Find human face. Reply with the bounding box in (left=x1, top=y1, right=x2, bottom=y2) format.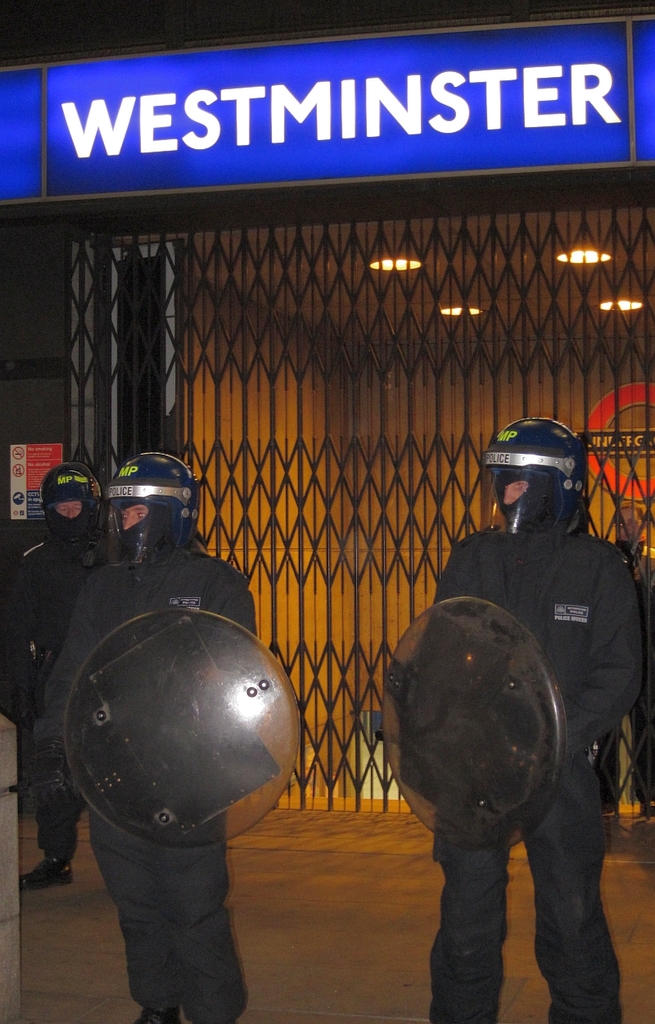
(left=507, top=482, right=528, bottom=503).
